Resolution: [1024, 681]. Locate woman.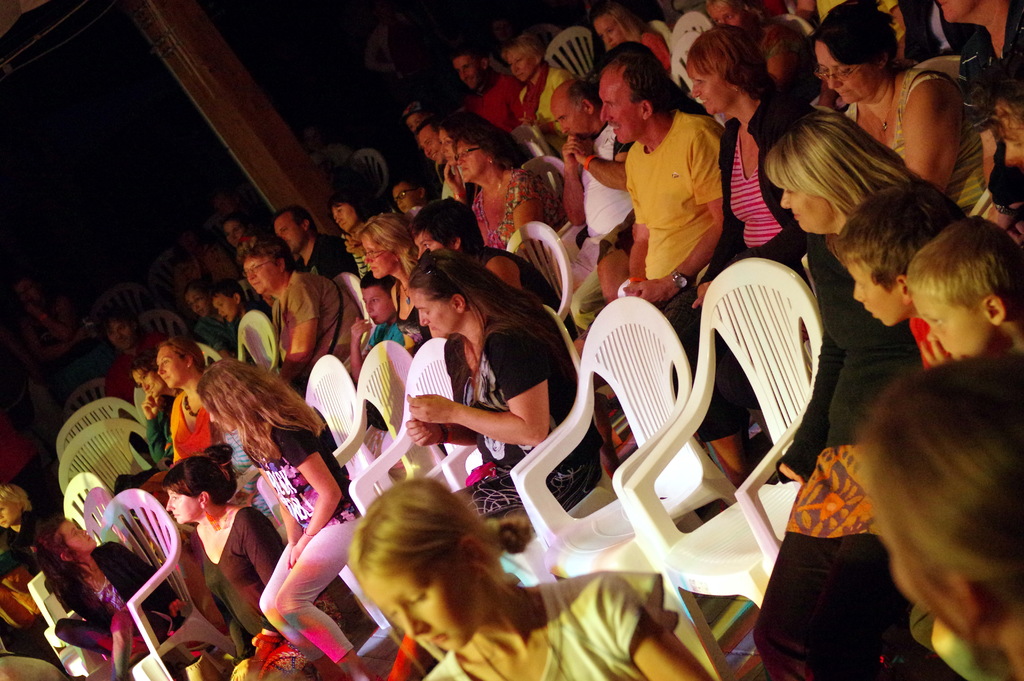
(left=696, top=28, right=808, bottom=291).
